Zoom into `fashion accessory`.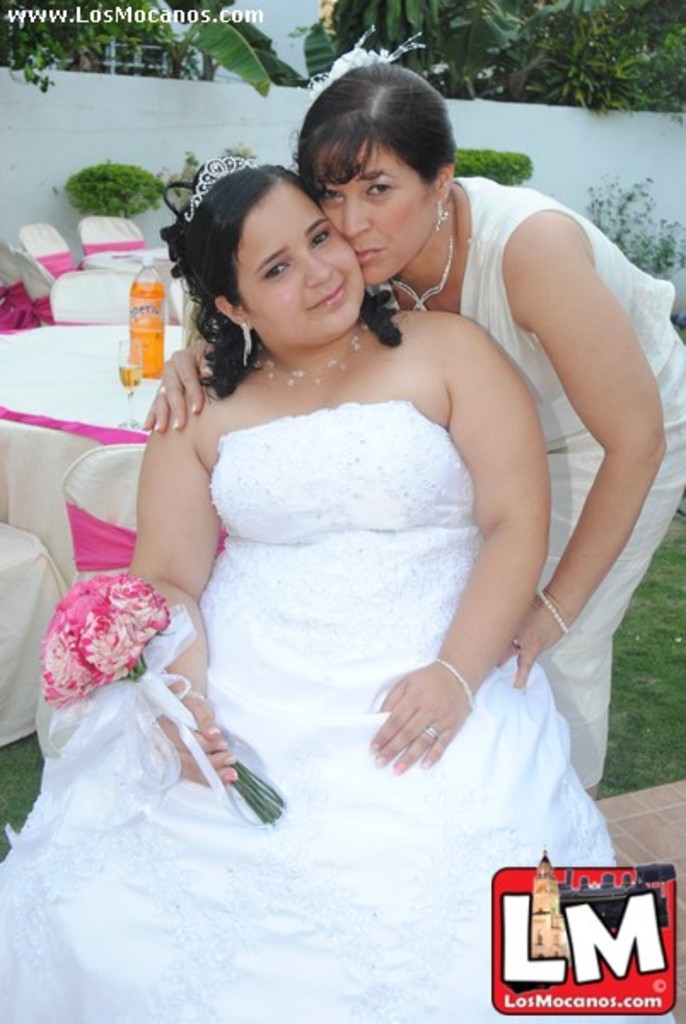
Zoom target: 425,727,445,741.
